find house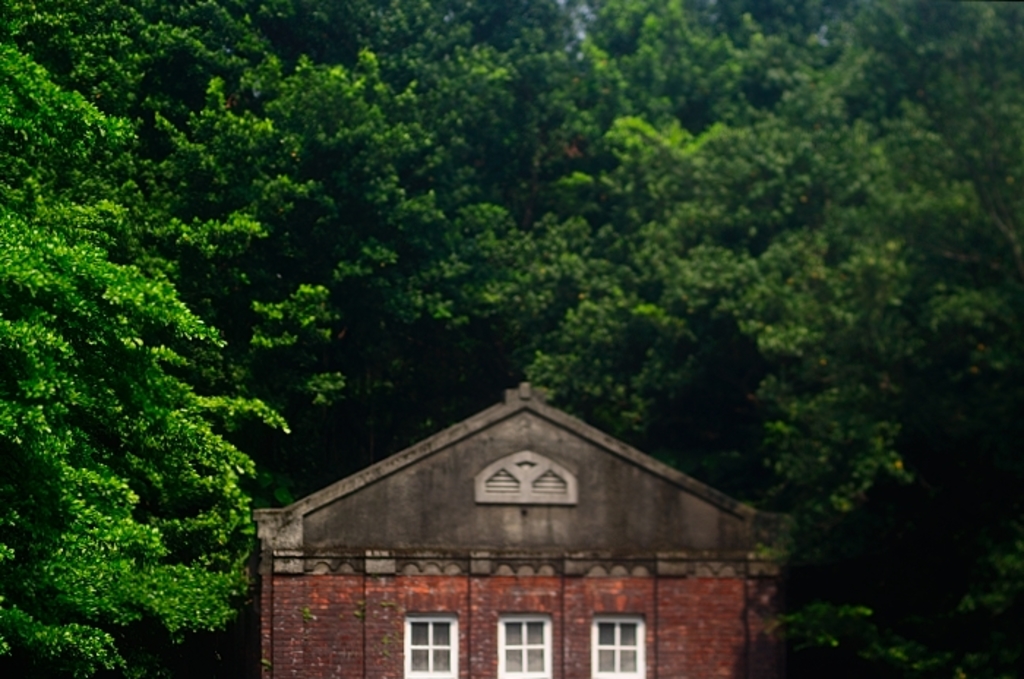
(255,382,791,678)
